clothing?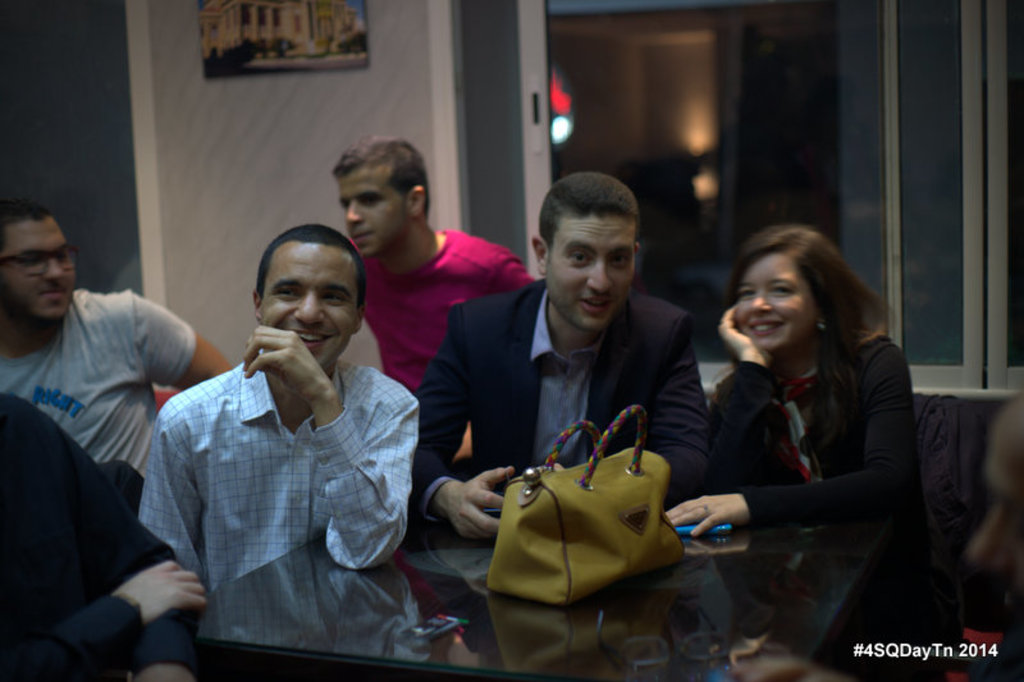
(x1=0, y1=292, x2=193, y2=480)
